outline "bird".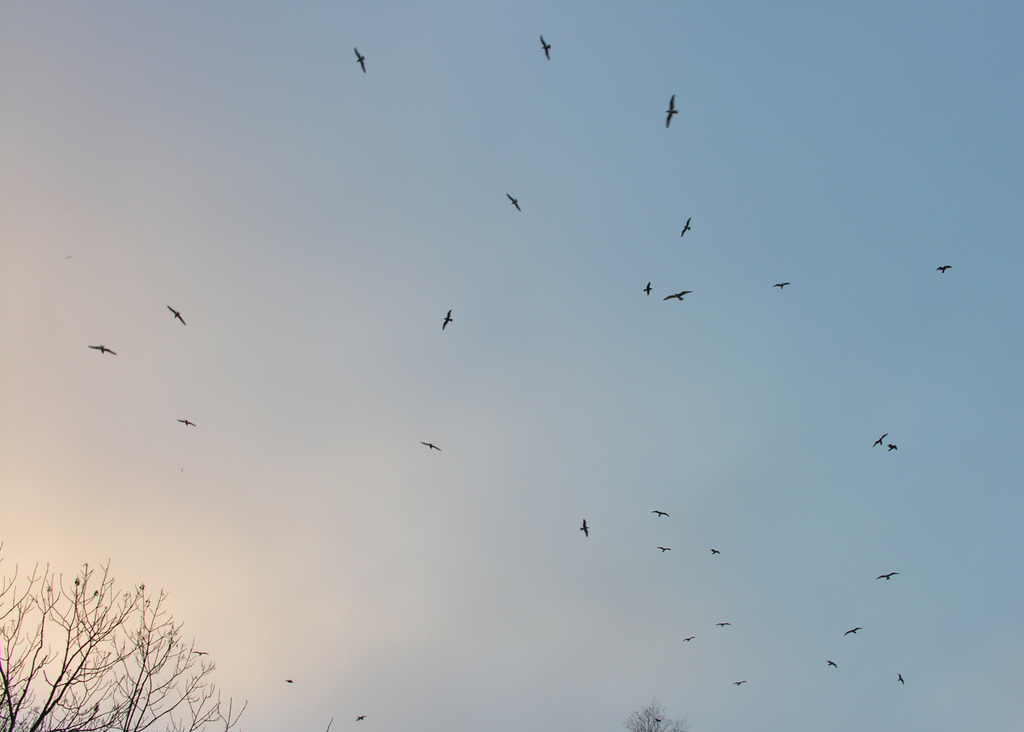
Outline: (left=939, top=261, right=955, bottom=273).
